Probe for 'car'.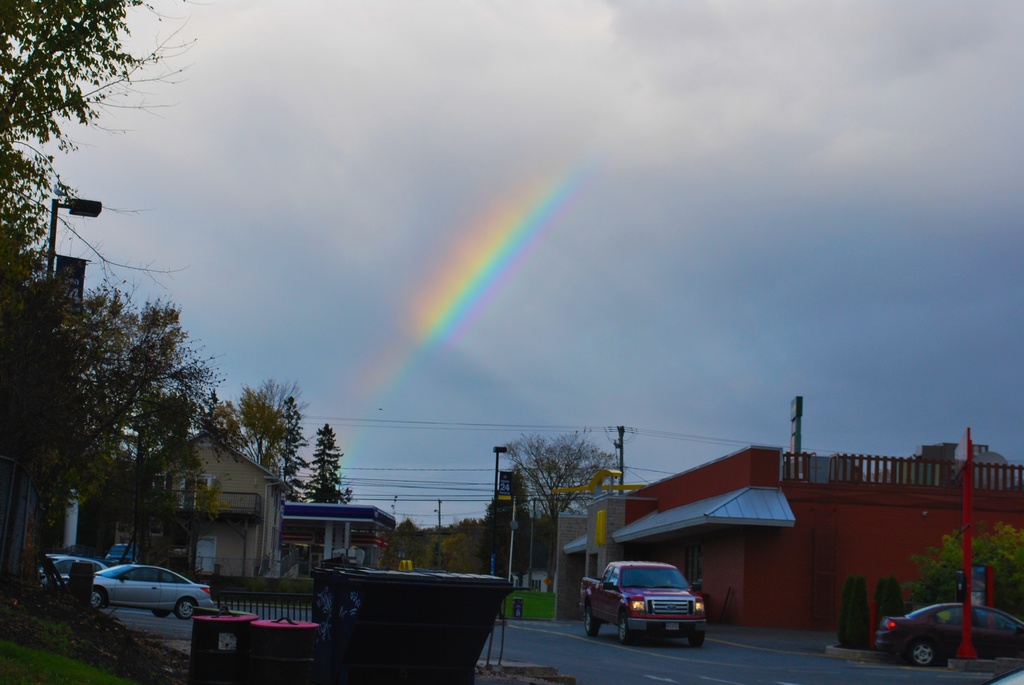
Probe result: bbox=[577, 557, 707, 646].
